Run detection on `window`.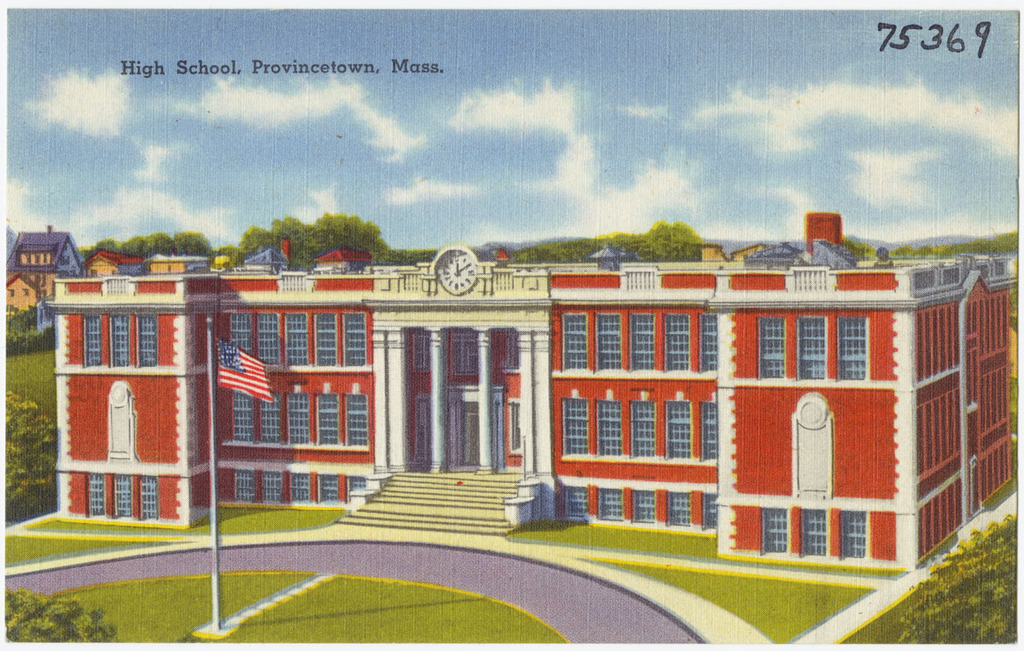
Result: BBox(341, 395, 369, 445).
